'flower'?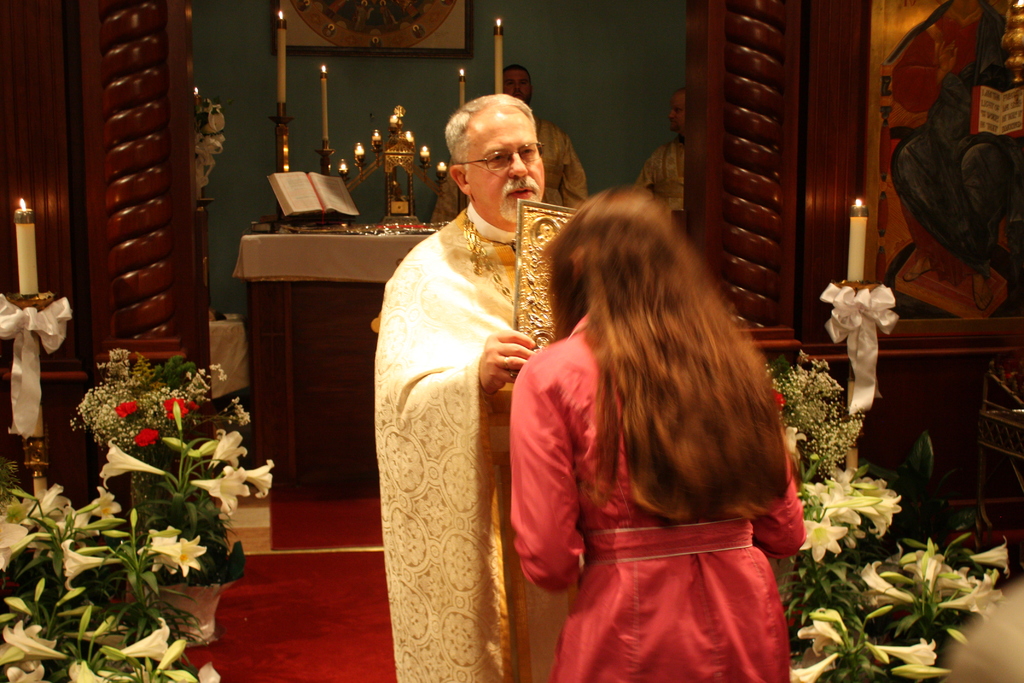
<bbox>164, 662, 221, 682</bbox>
